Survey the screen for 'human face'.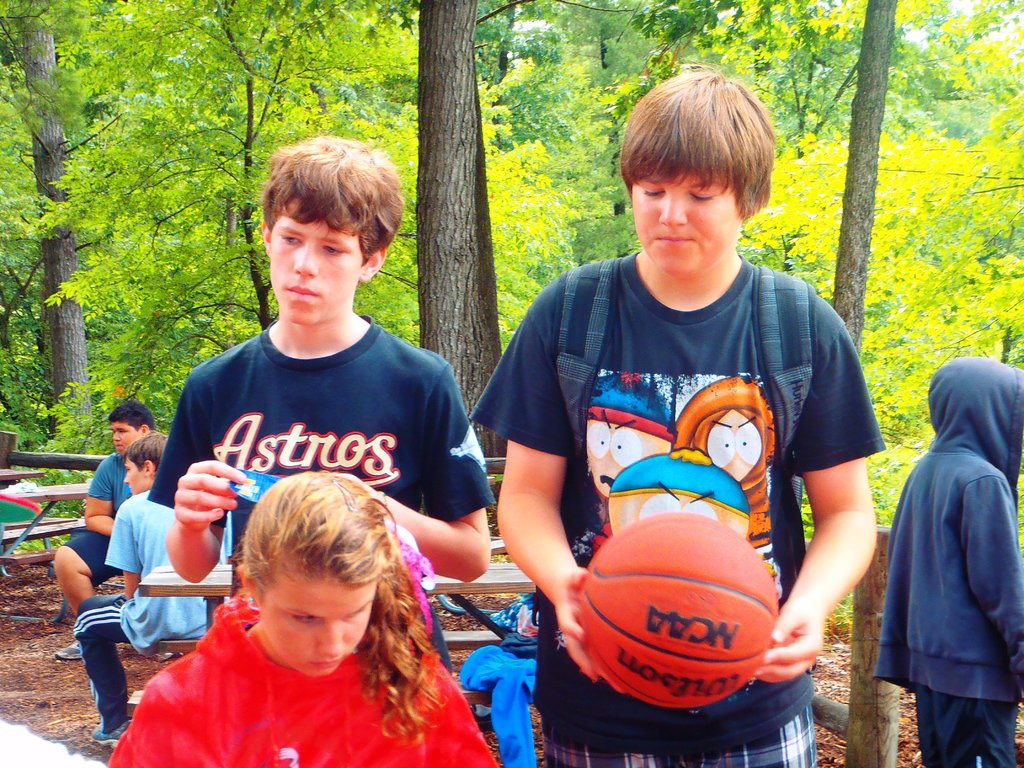
Survey found: Rect(705, 404, 764, 478).
